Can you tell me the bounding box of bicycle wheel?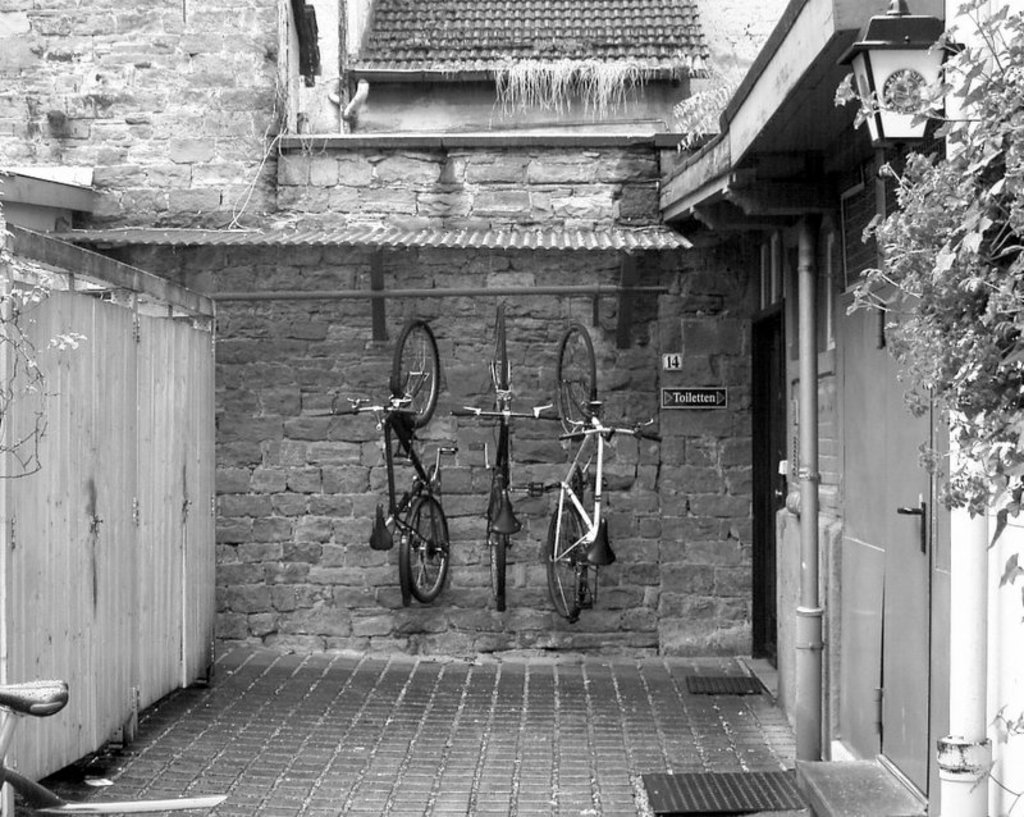
(x1=547, y1=501, x2=585, y2=621).
